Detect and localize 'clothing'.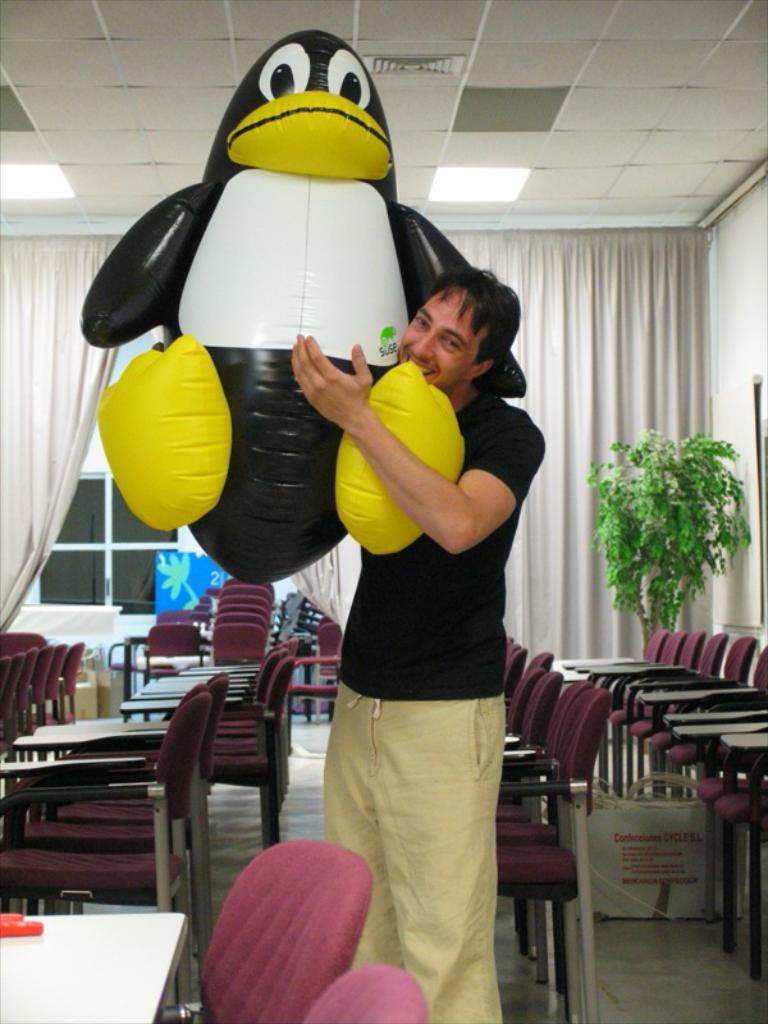
Localized at bbox=[301, 294, 535, 940].
